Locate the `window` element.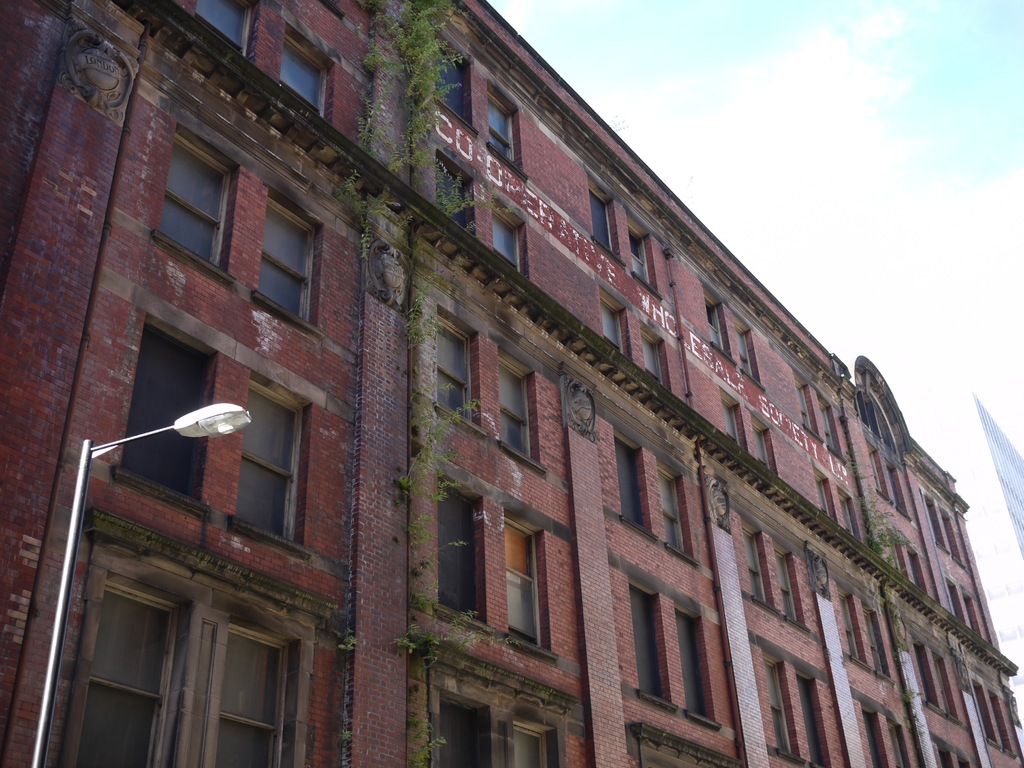
Element bbox: [731,516,816,639].
